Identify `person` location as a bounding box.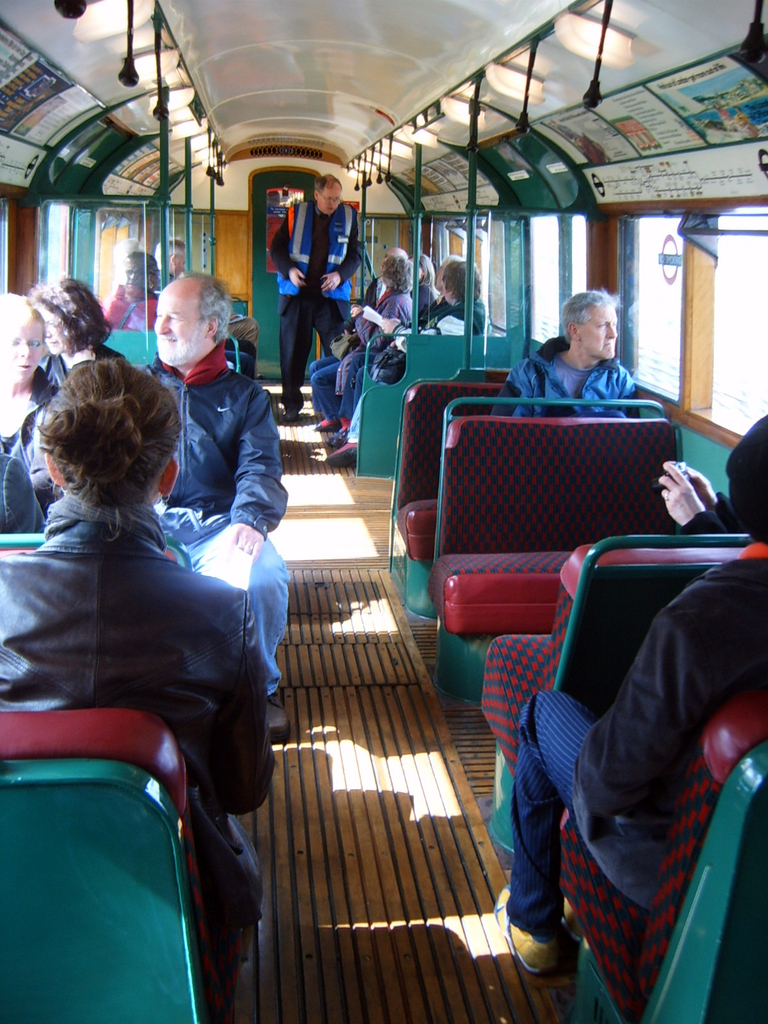
497 287 639 433.
